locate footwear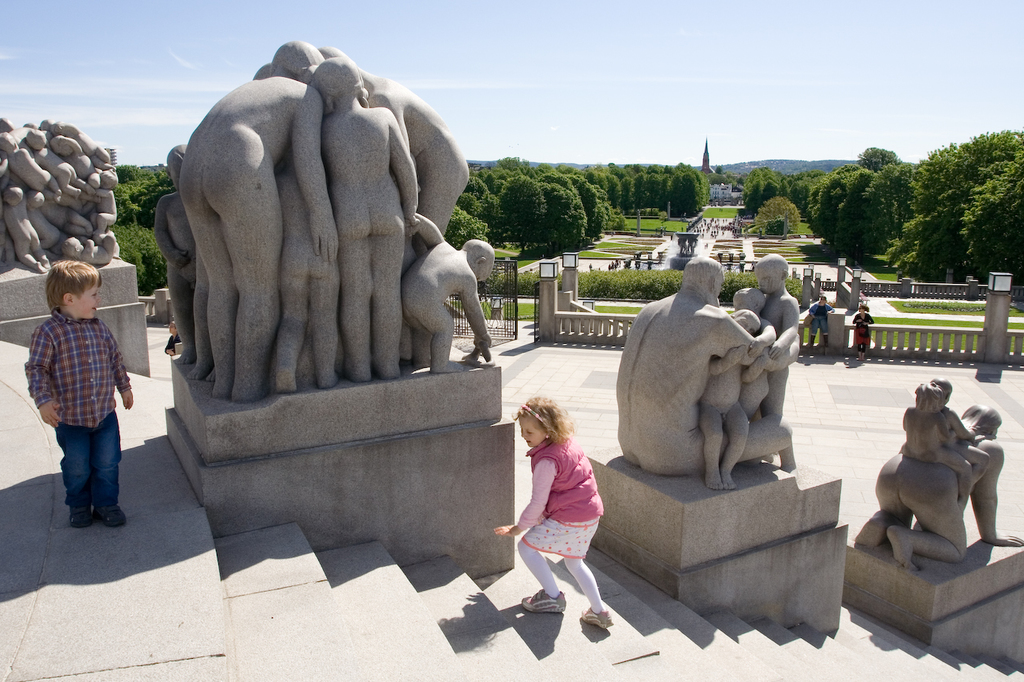
(x1=70, y1=499, x2=96, y2=526)
